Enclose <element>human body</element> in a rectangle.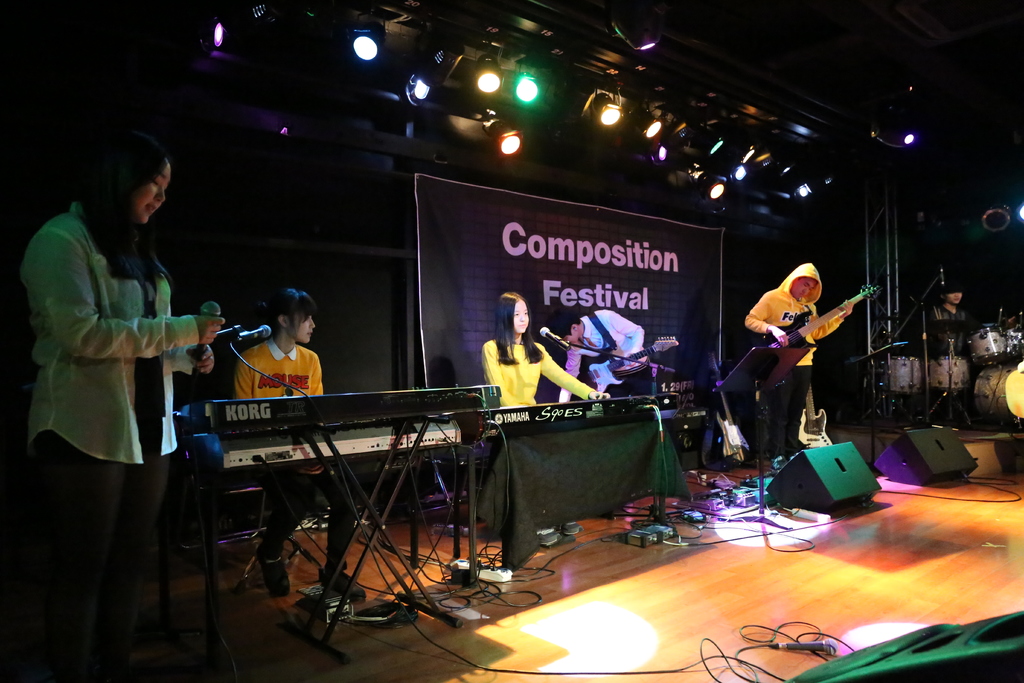
[x1=924, y1=272, x2=973, y2=320].
